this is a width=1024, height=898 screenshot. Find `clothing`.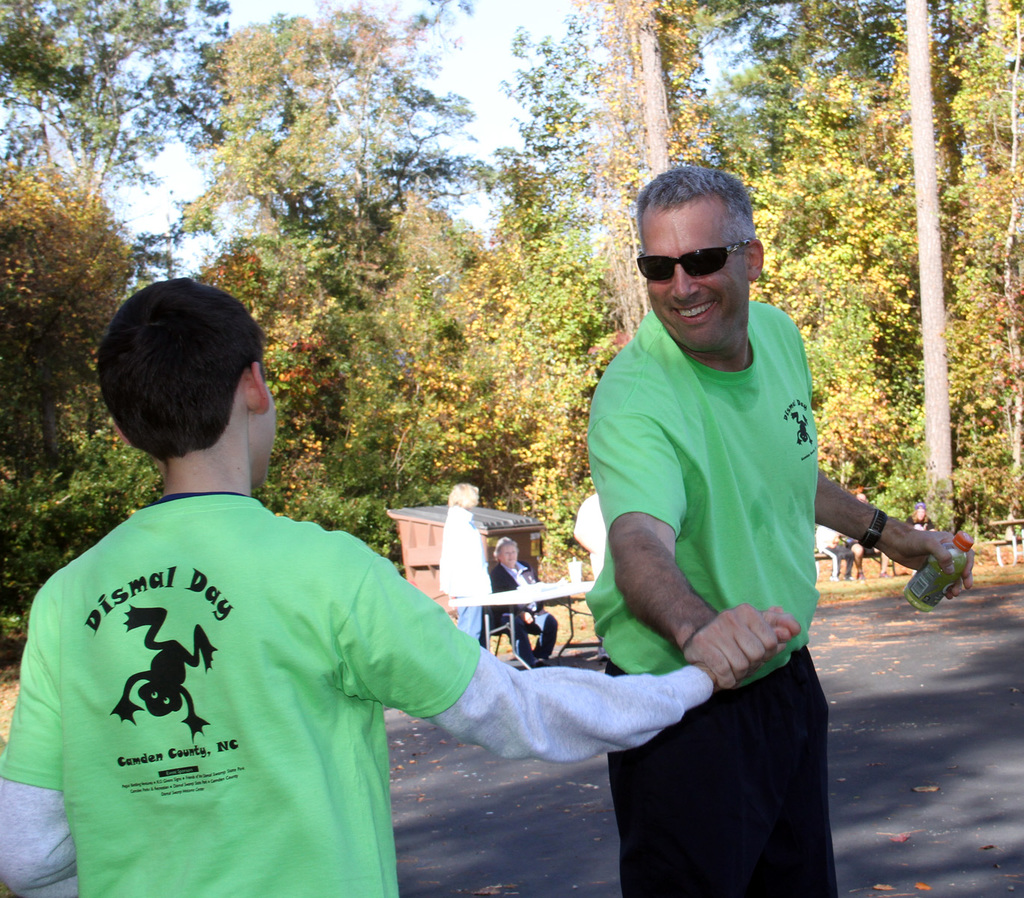
Bounding box: left=574, top=489, right=605, bottom=658.
